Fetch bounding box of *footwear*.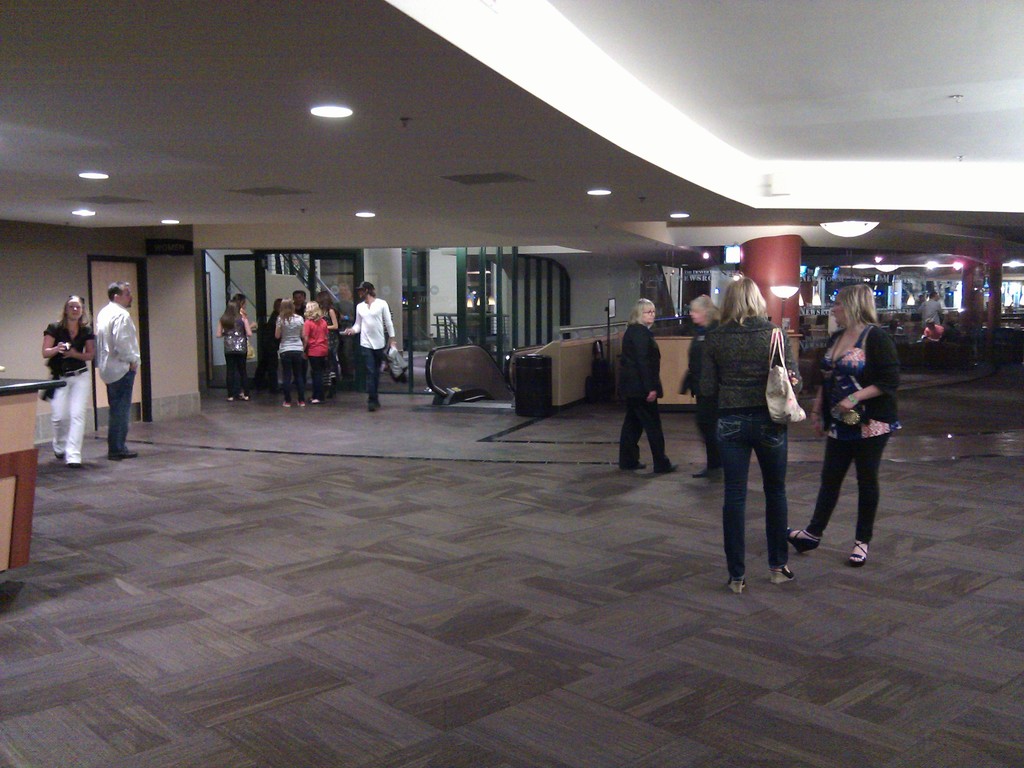
Bbox: {"left": 107, "top": 451, "right": 138, "bottom": 461}.
